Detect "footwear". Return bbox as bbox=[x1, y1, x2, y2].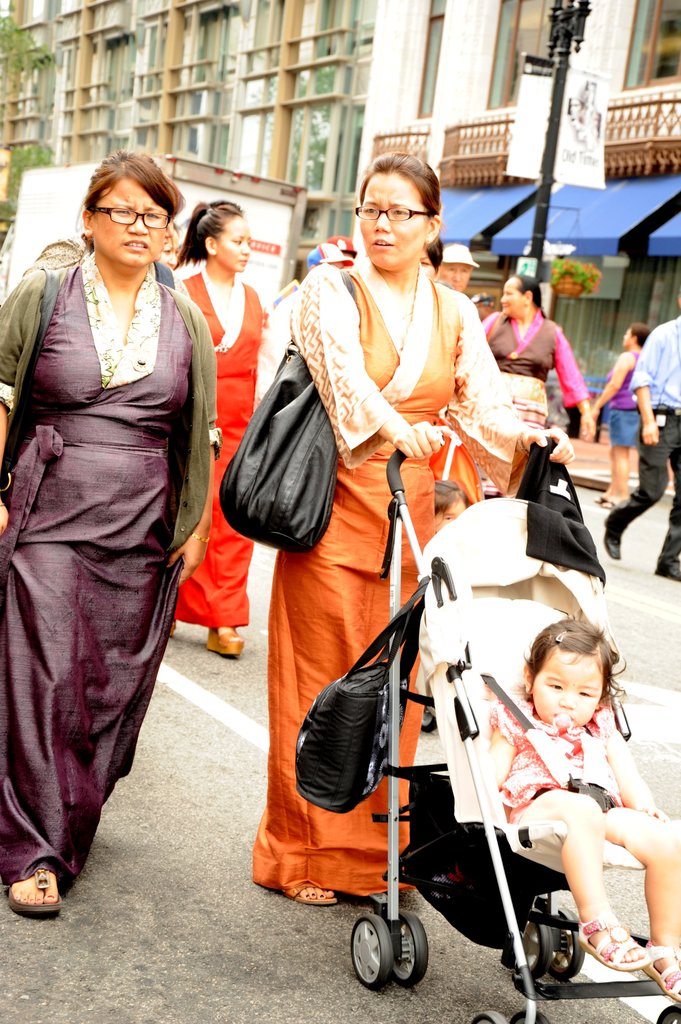
bbox=[641, 940, 680, 1003].
